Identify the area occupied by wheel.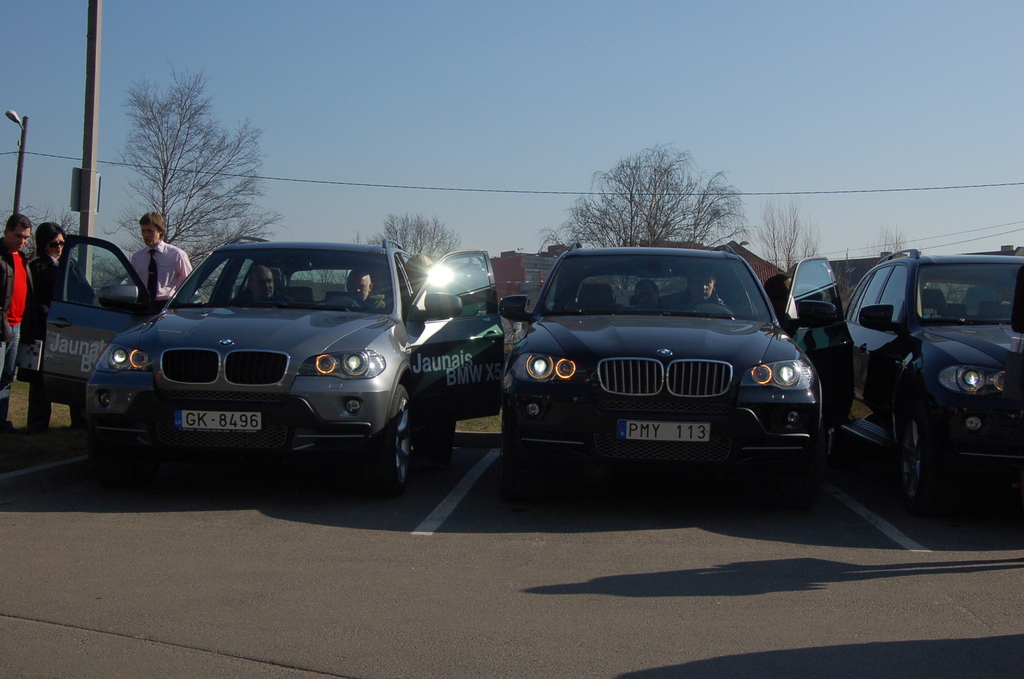
Area: [left=497, top=397, right=539, bottom=498].
